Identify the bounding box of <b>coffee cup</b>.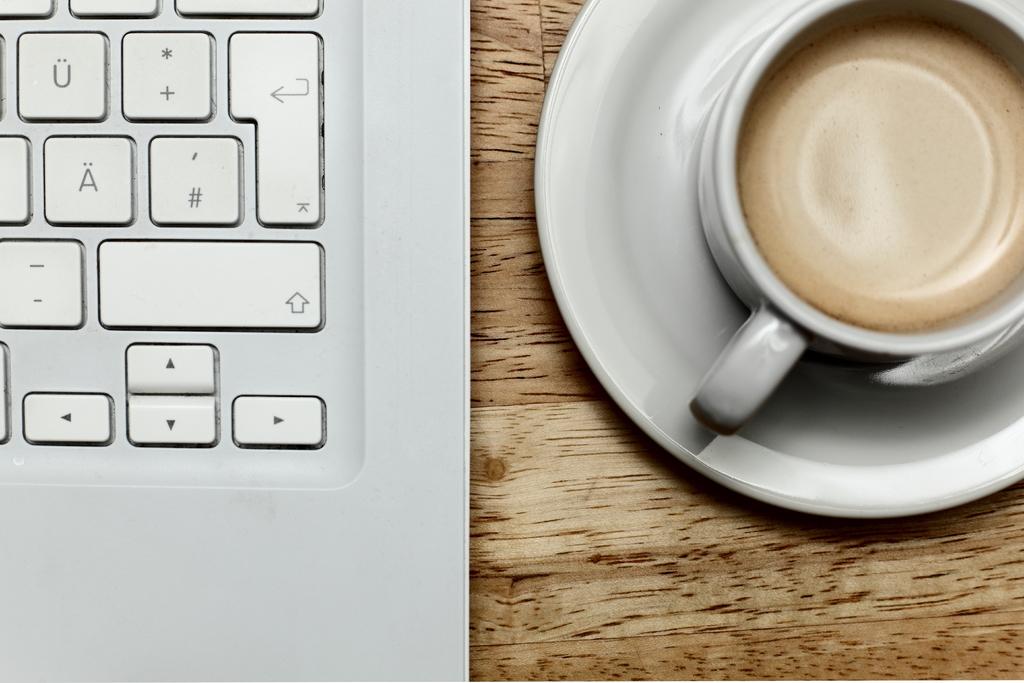
{"left": 687, "top": 0, "right": 1023, "bottom": 438}.
